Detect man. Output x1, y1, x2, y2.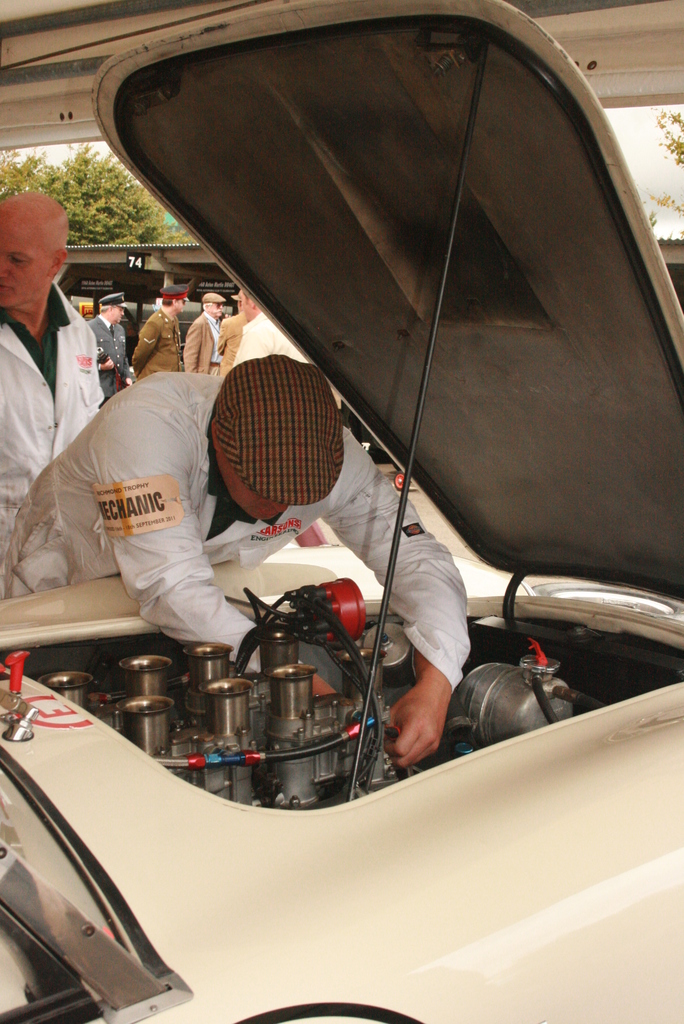
3, 188, 107, 467.
